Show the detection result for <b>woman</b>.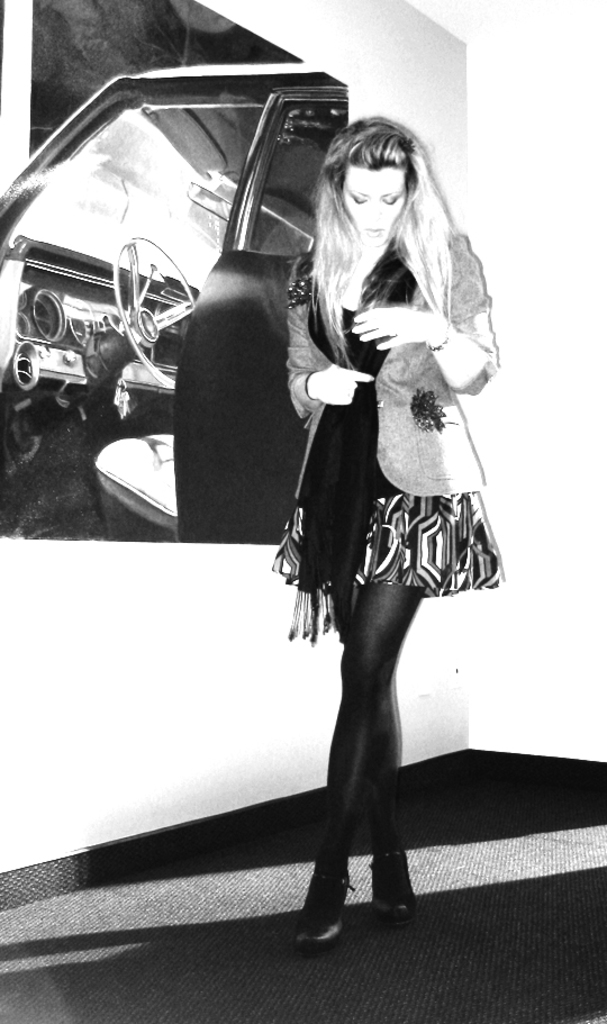
crop(192, 158, 463, 916).
